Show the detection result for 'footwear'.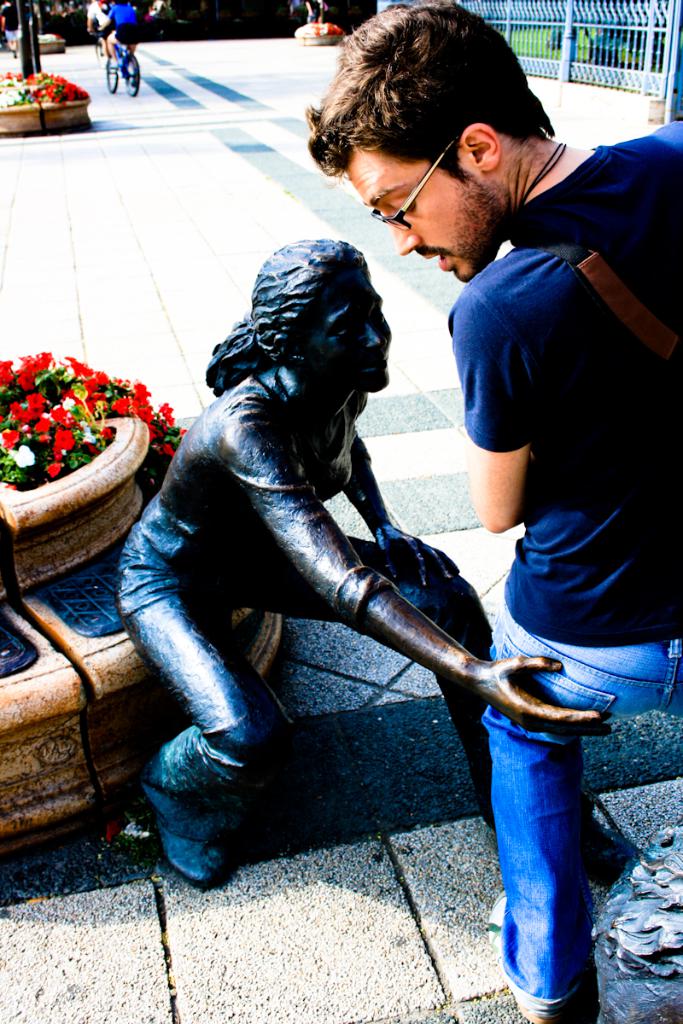
492 882 566 1023.
